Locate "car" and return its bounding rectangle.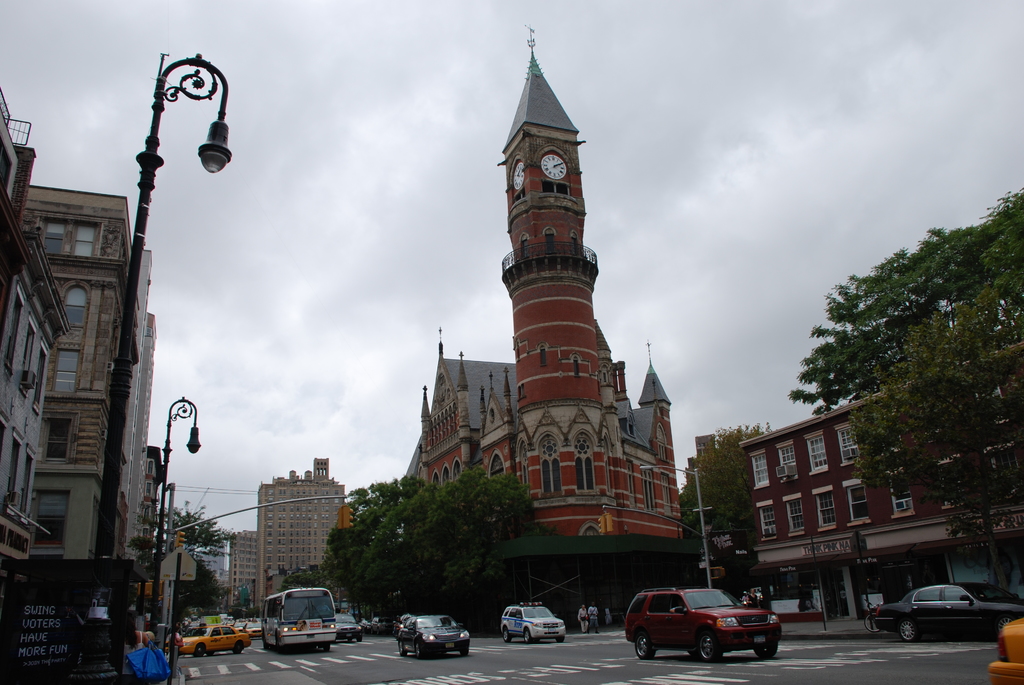
x1=988 y1=616 x2=1023 y2=684.
